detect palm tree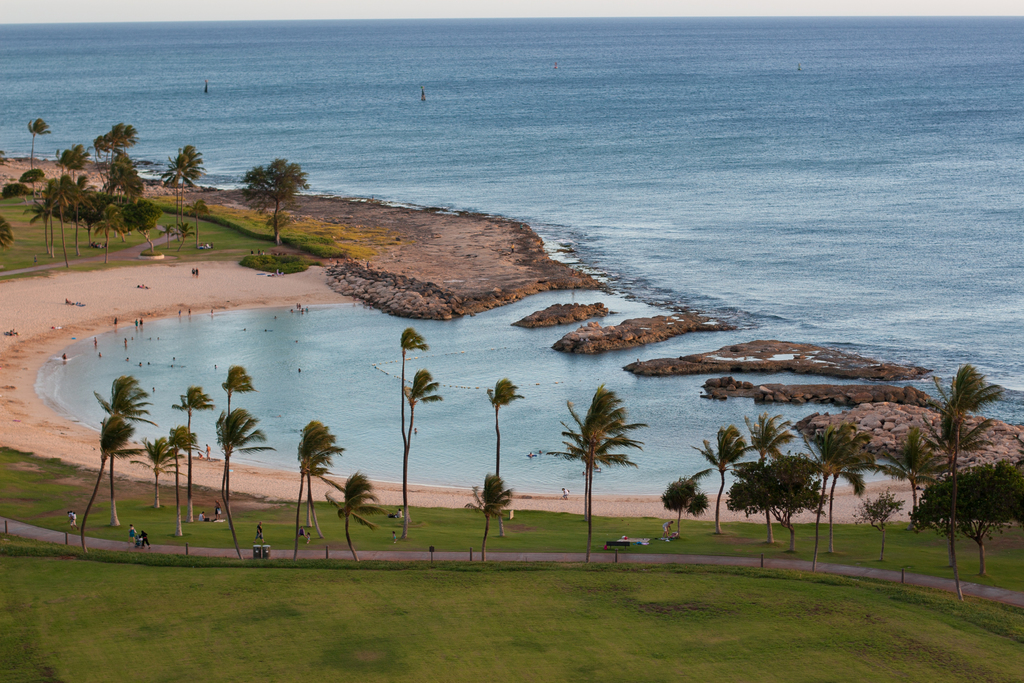
Rect(86, 419, 122, 528)
